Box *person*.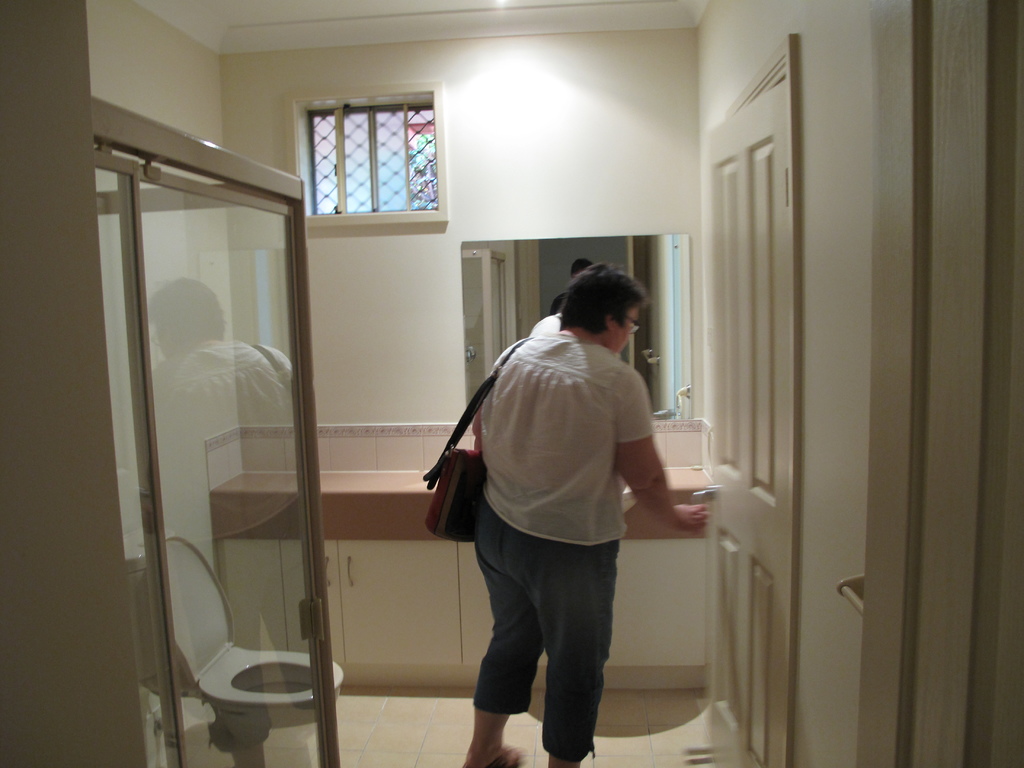
box(441, 268, 668, 766).
